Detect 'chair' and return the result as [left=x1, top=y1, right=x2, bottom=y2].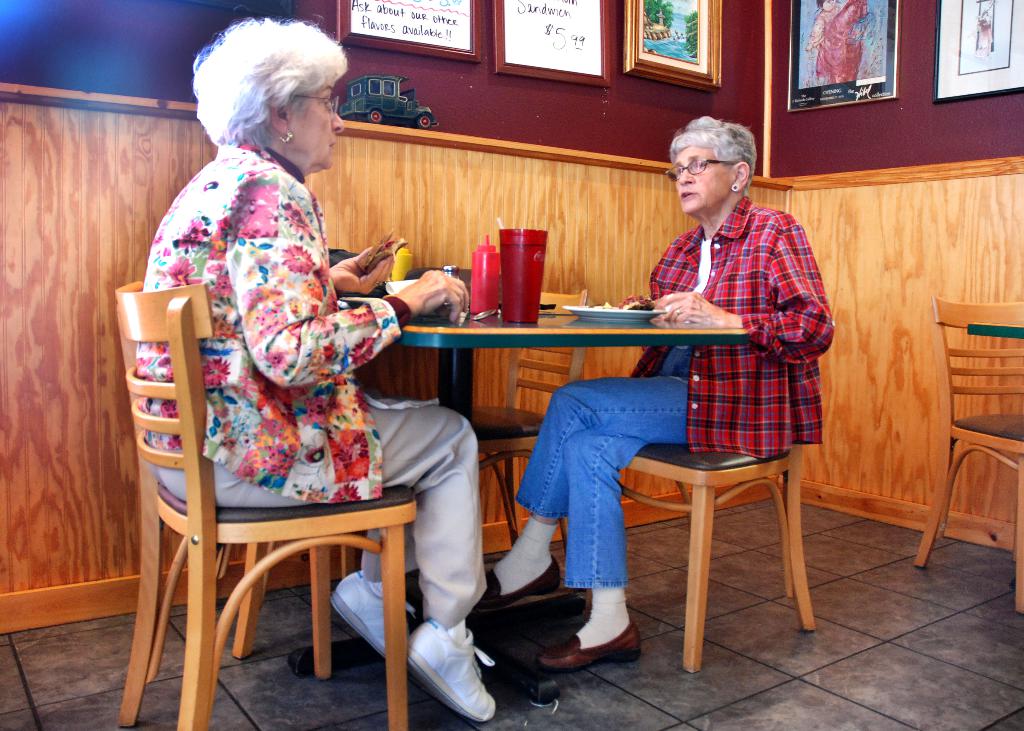
[left=479, top=289, right=593, bottom=550].
